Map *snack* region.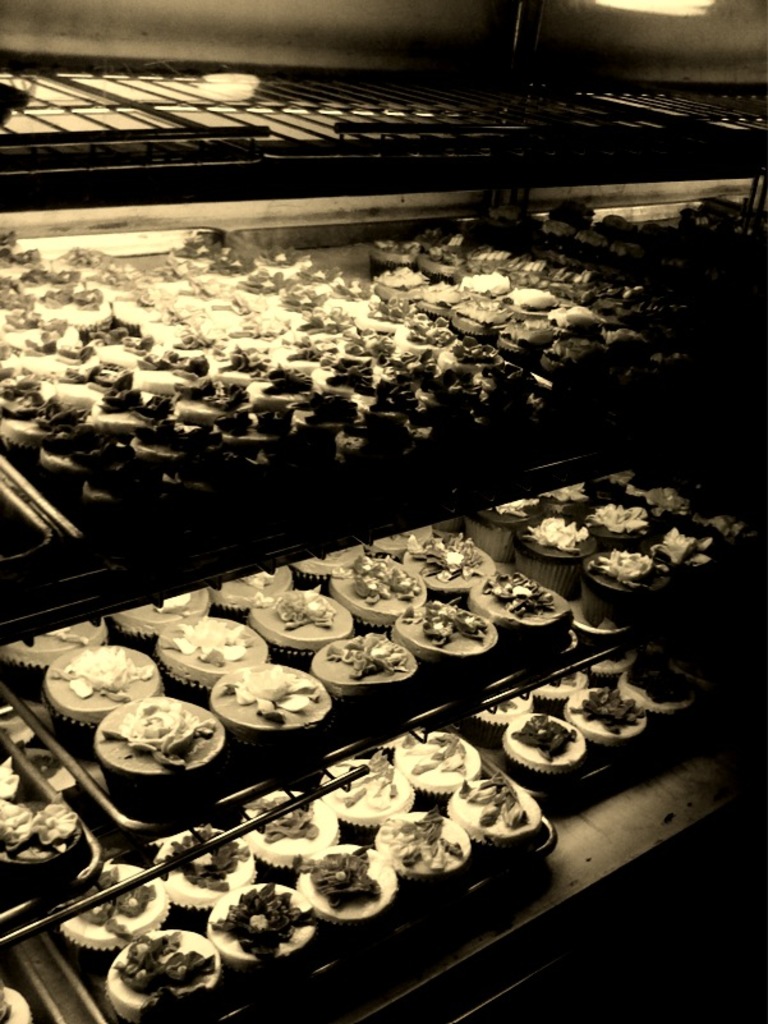
Mapped to 0:800:73:868.
